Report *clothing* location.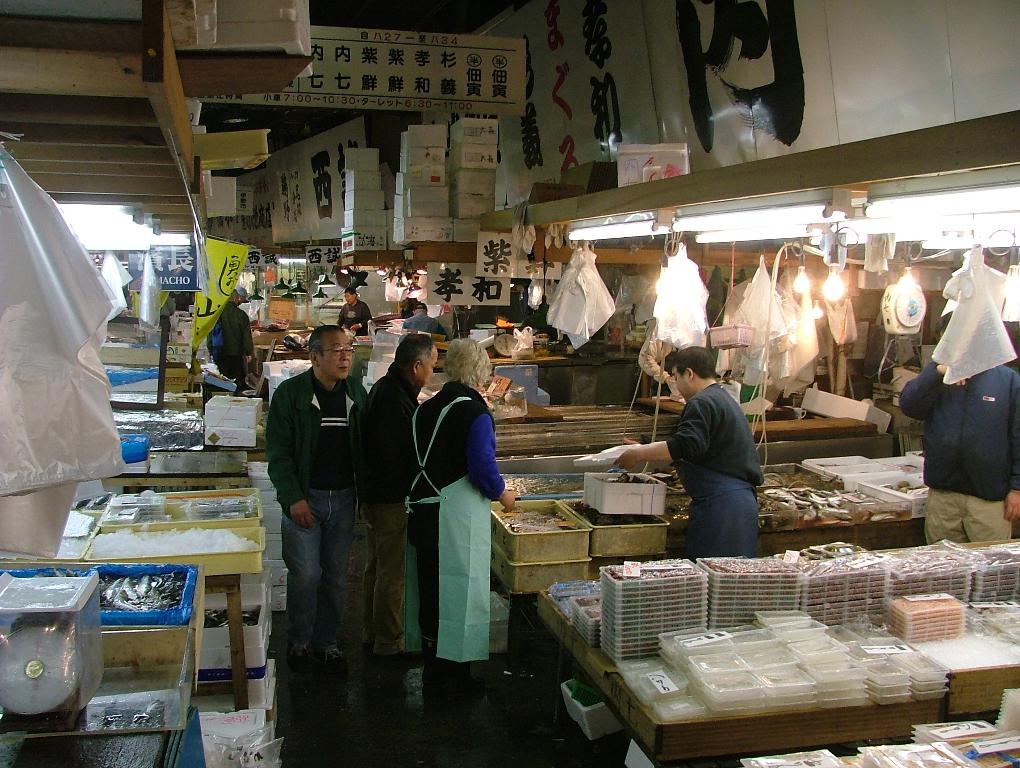
Report: 211 301 254 387.
